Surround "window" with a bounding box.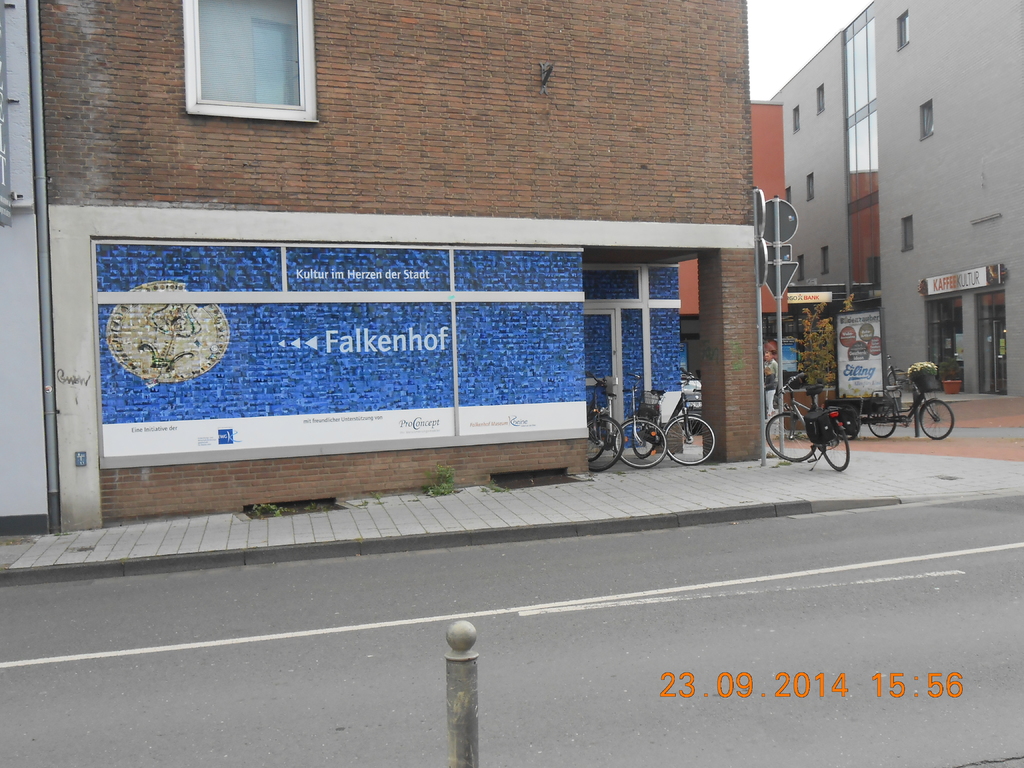
l=787, t=189, r=794, b=200.
